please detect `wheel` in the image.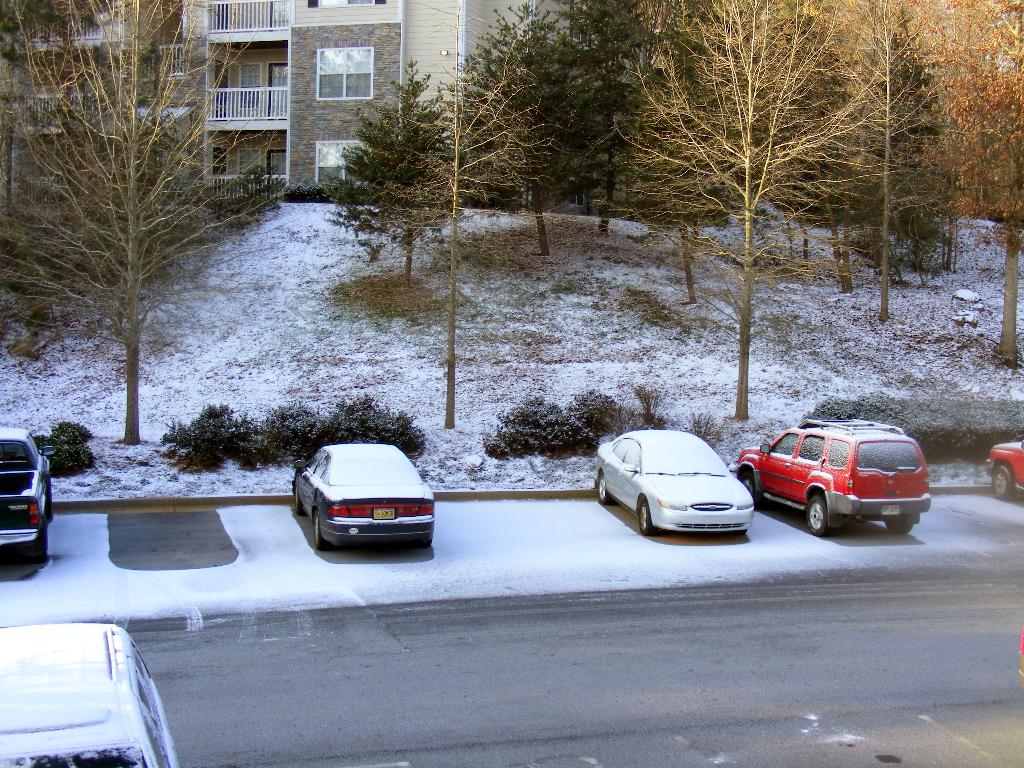
crop(991, 463, 1015, 504).
